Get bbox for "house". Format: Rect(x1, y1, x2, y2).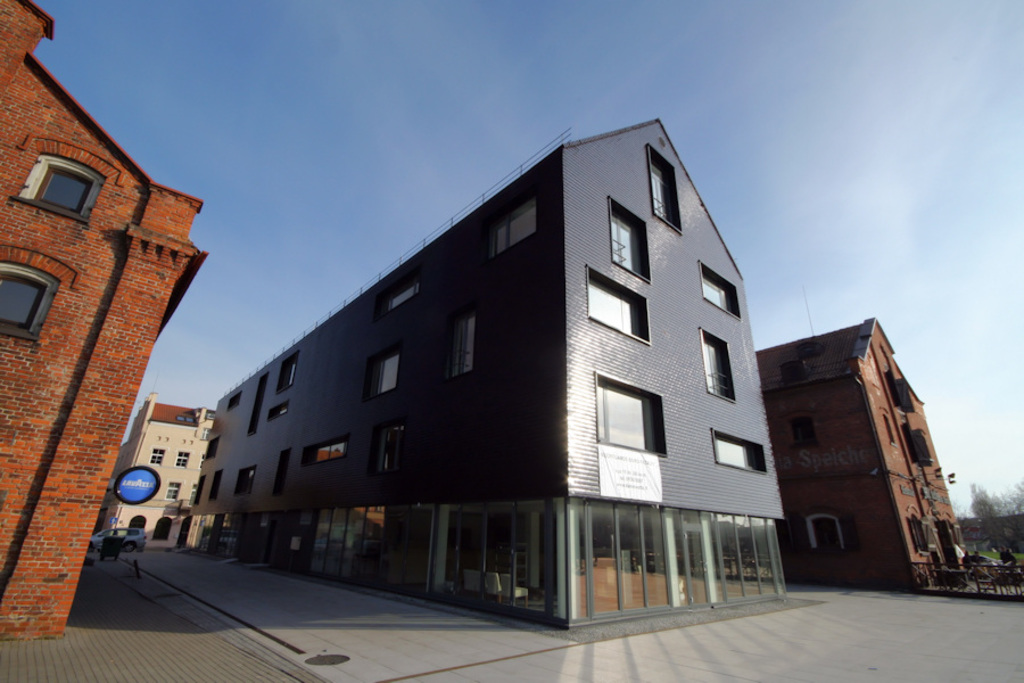
Rect(0, 0, 213, 639).
